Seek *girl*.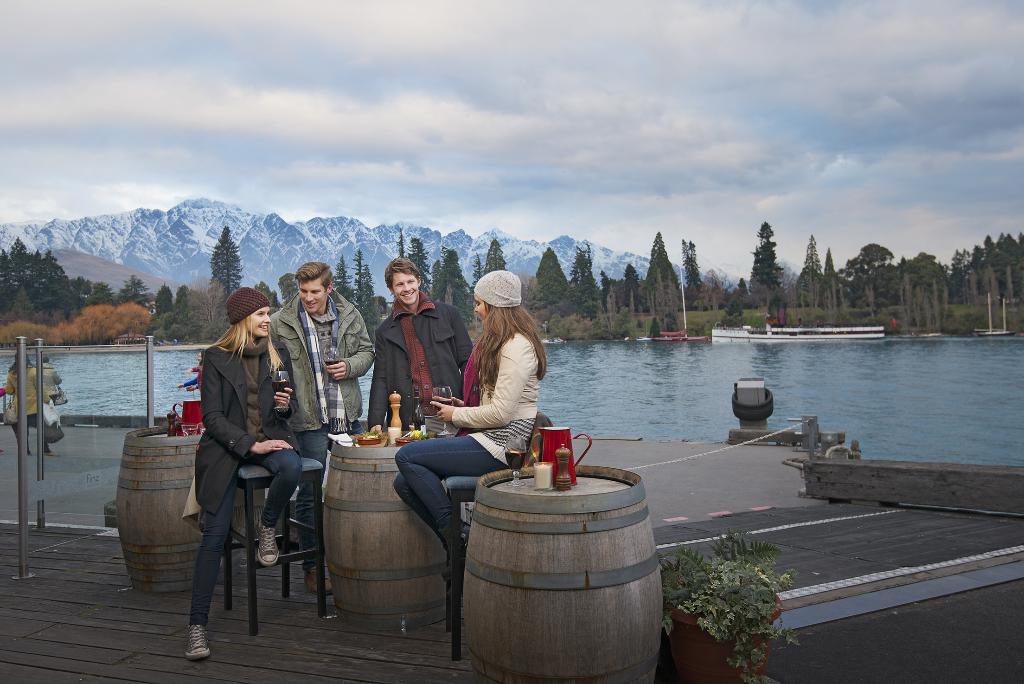
x1=177, y1=287, x2=300, y2=661.
